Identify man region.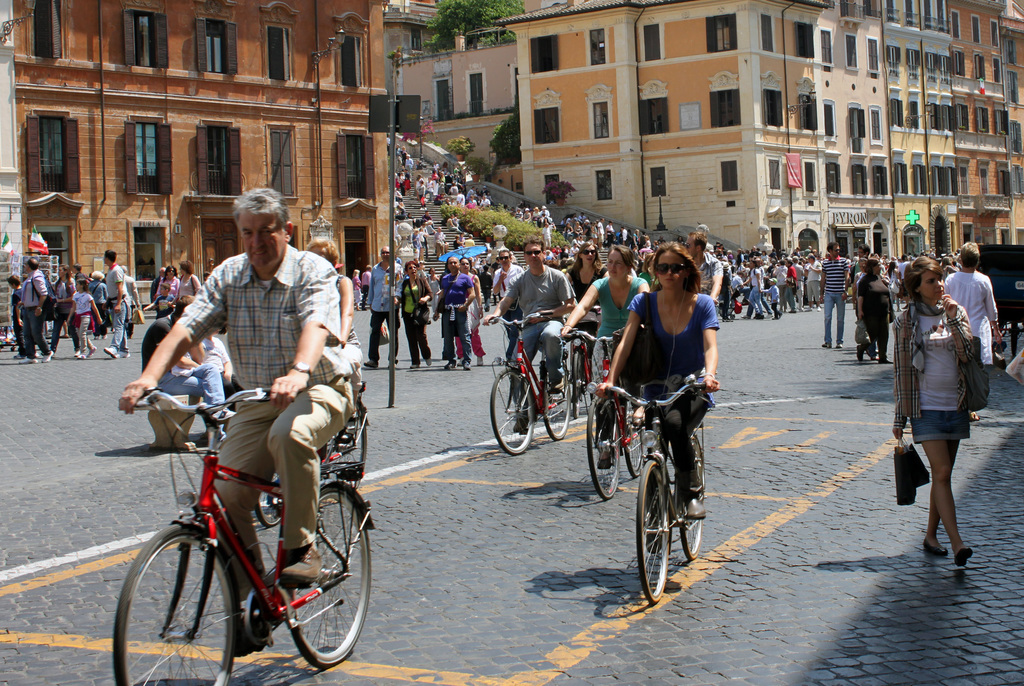
Region: pyautogui.locateOnScreen(854, 245, 870, 317).
